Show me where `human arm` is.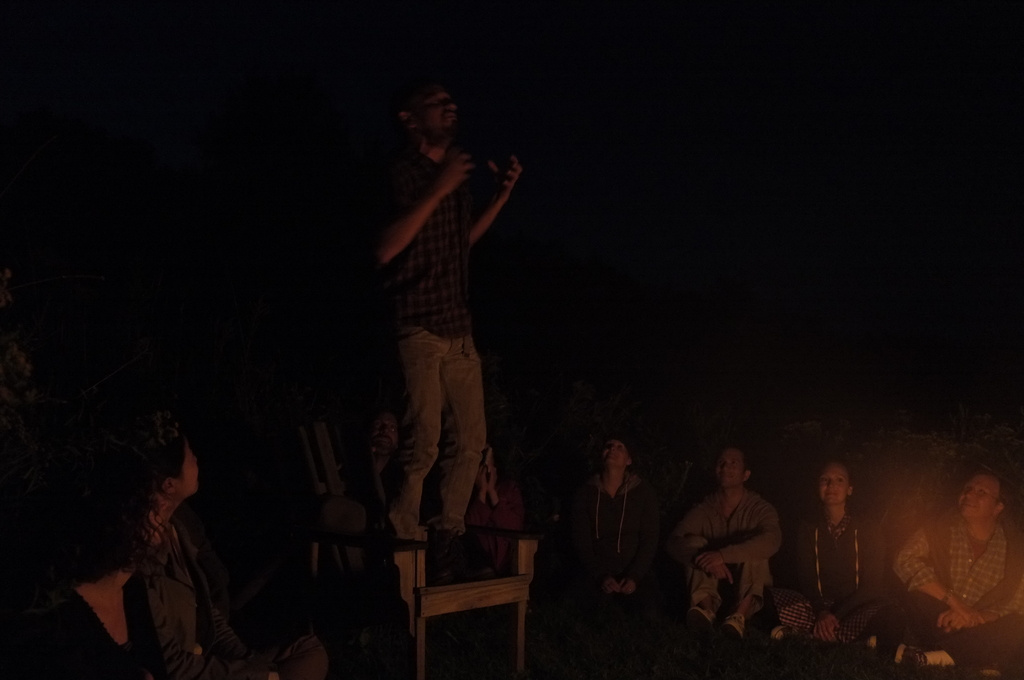
`human arm` is at (x1=459, y1=156, x2=519, y2=242).
